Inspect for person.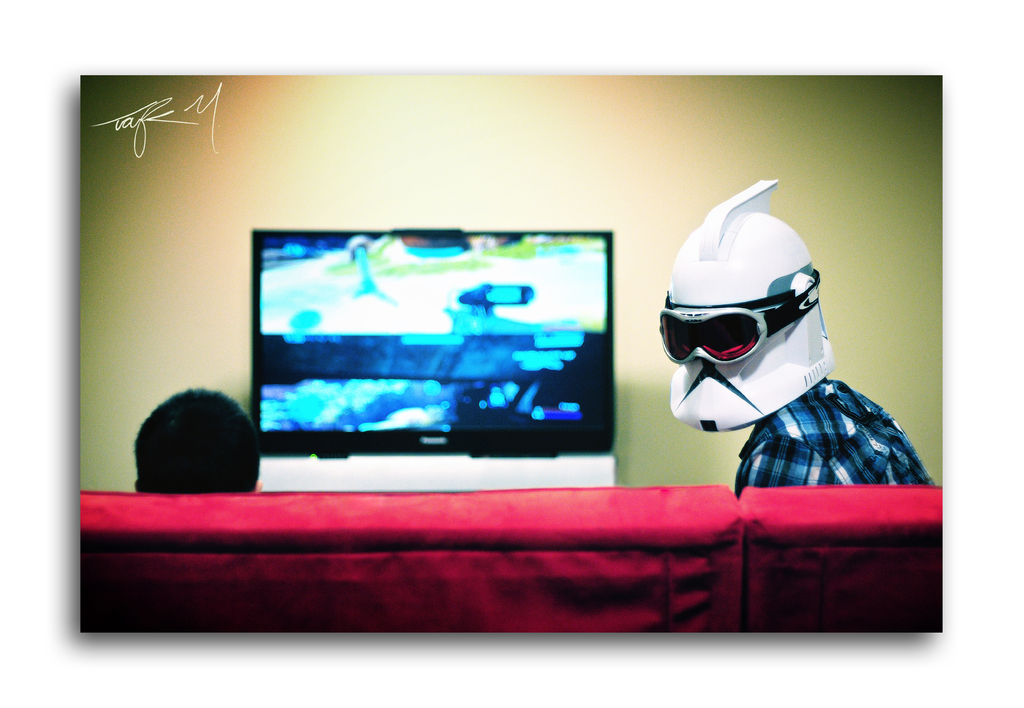
Inspection: <box>661,178,938,500</box>.
